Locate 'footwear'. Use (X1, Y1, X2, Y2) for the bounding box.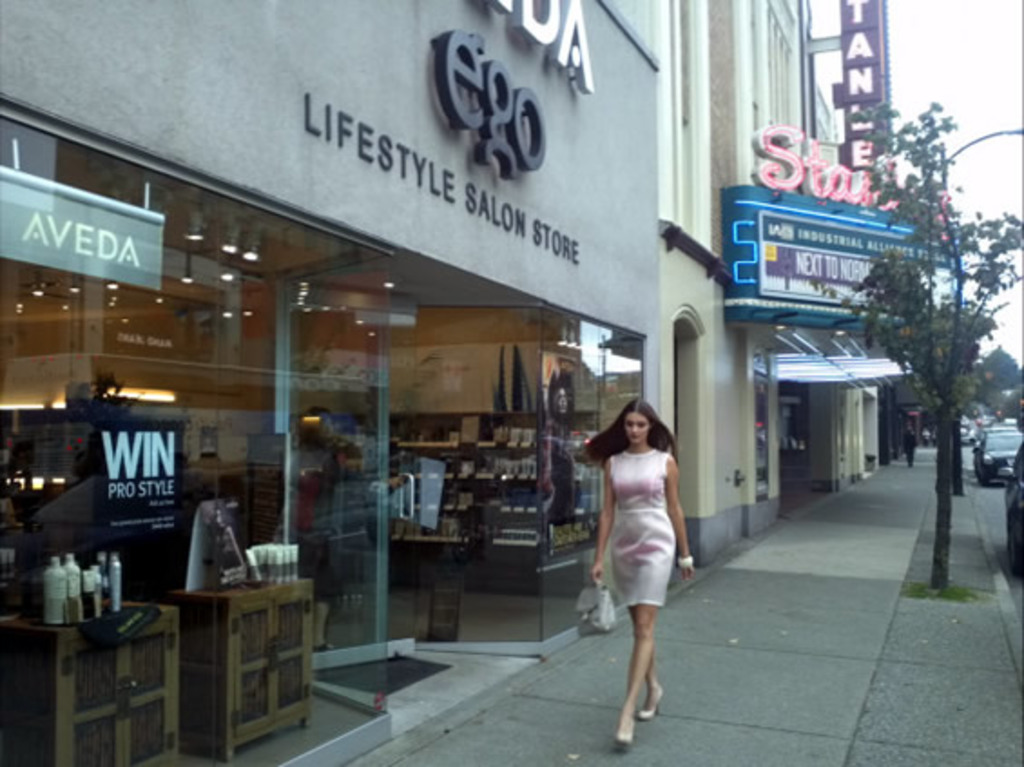
(634, 685, 665, 723).
